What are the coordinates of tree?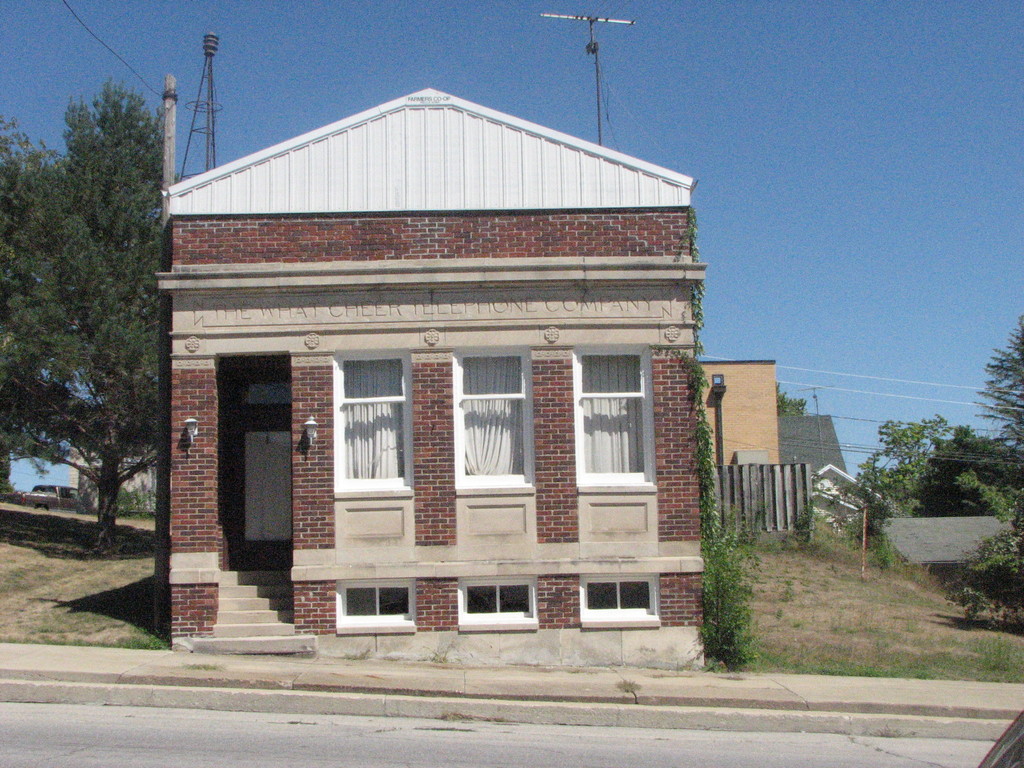
[x1=931, y1=421, x2=1016, y2=514].
